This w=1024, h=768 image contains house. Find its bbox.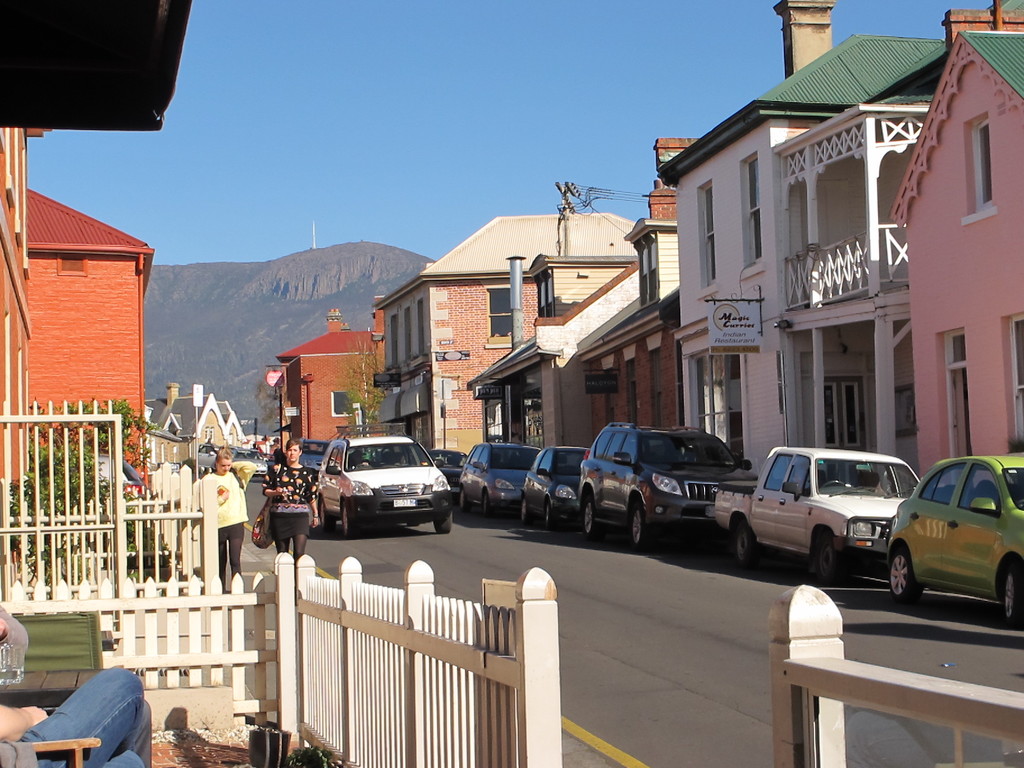
[left=239, top=410, right=280, bottom=454].
